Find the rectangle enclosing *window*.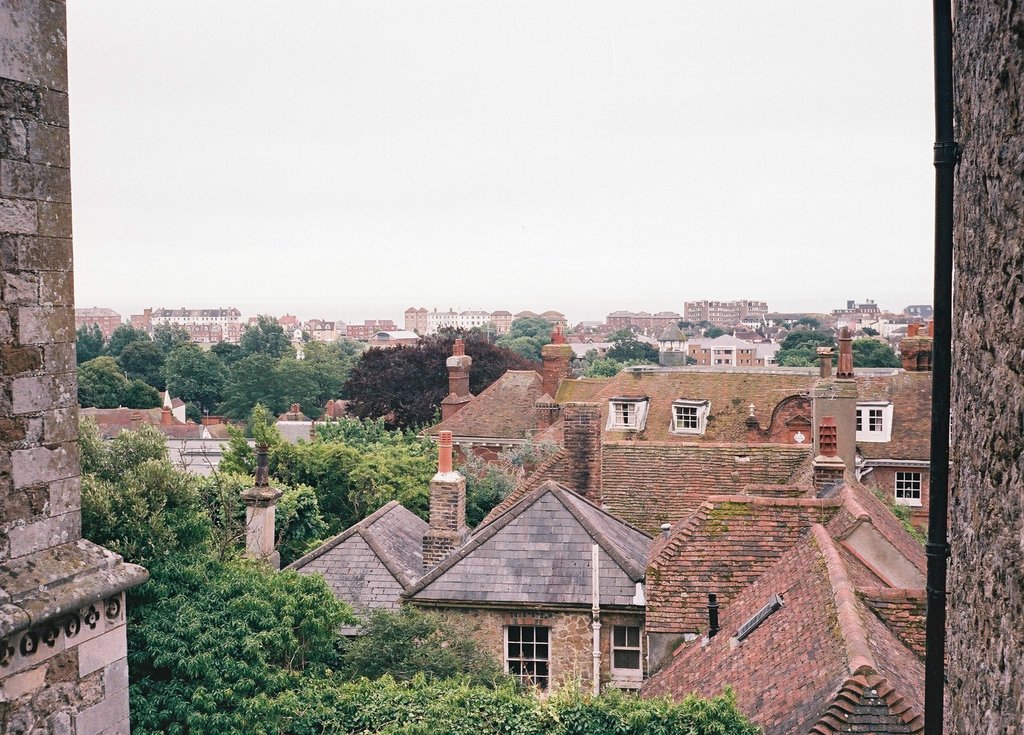
[855, 405, 883, 435].
